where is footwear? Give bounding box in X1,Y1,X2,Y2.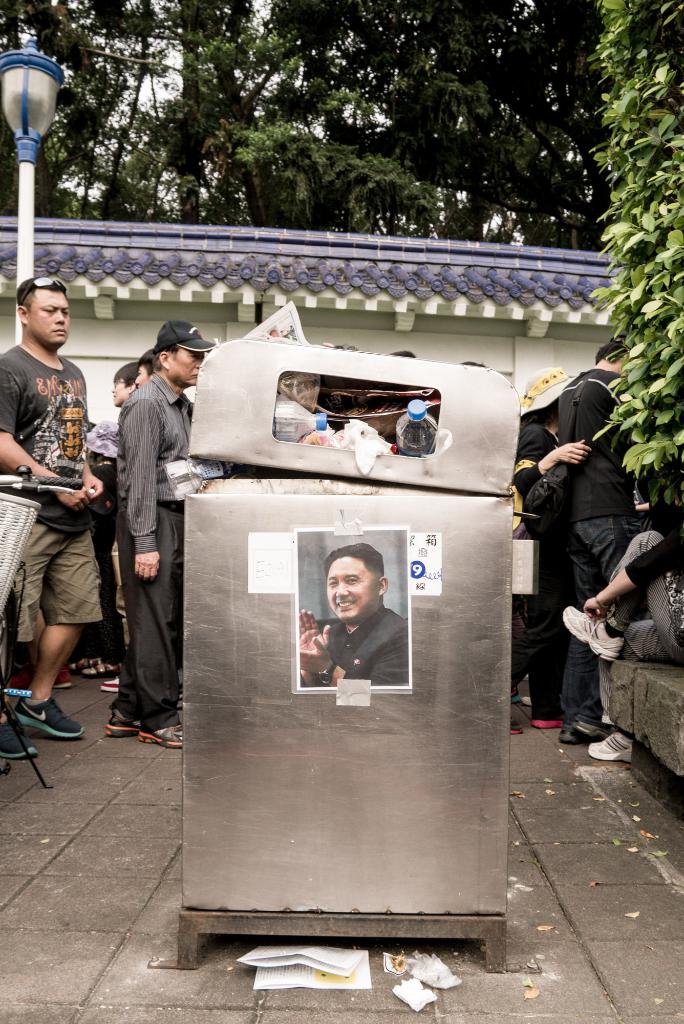
508,716,523,735.
